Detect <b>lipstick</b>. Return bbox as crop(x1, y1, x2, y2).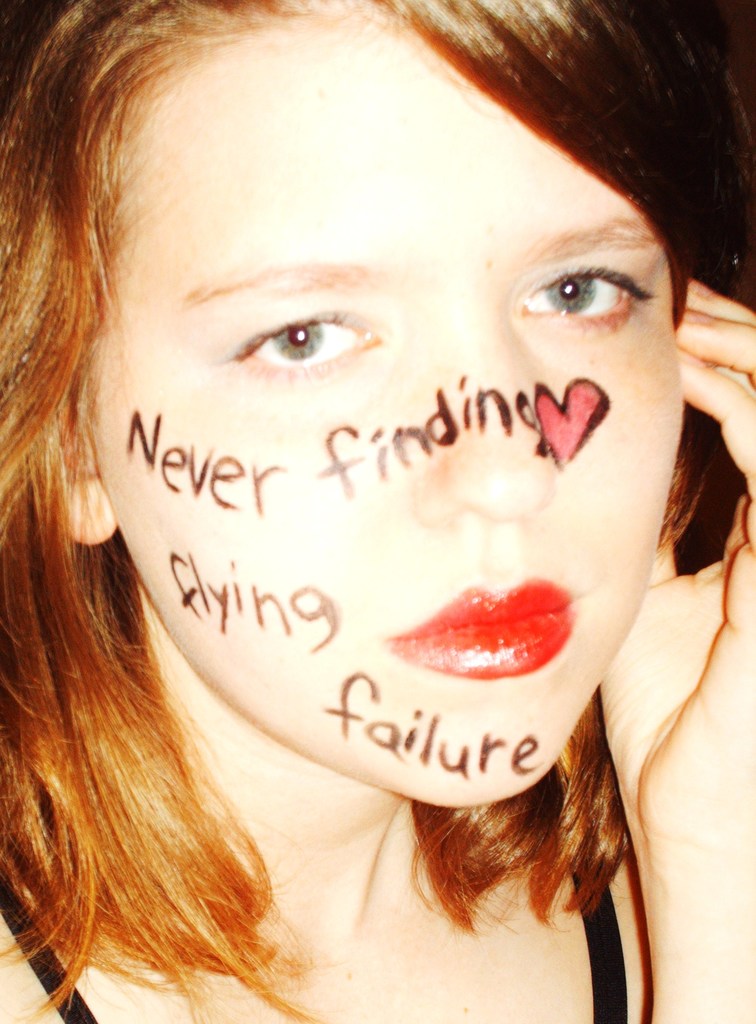
crop(377, 572, 579, 680).
